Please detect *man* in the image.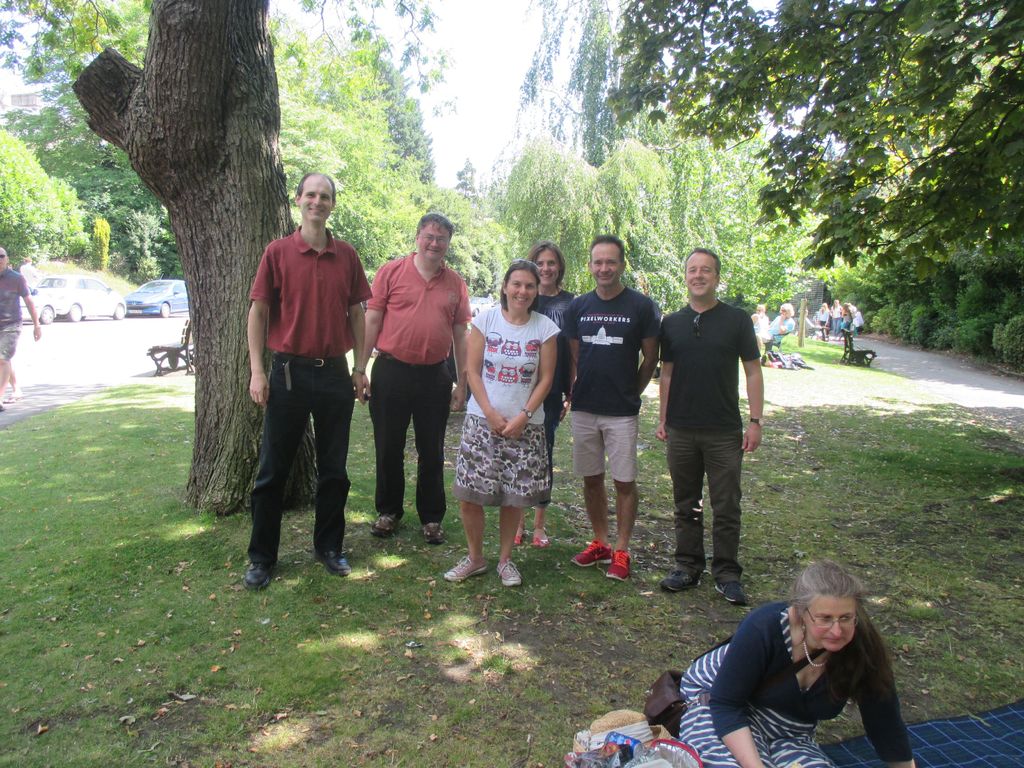
(x1=567, y1=236, x2=659, y2=582).
